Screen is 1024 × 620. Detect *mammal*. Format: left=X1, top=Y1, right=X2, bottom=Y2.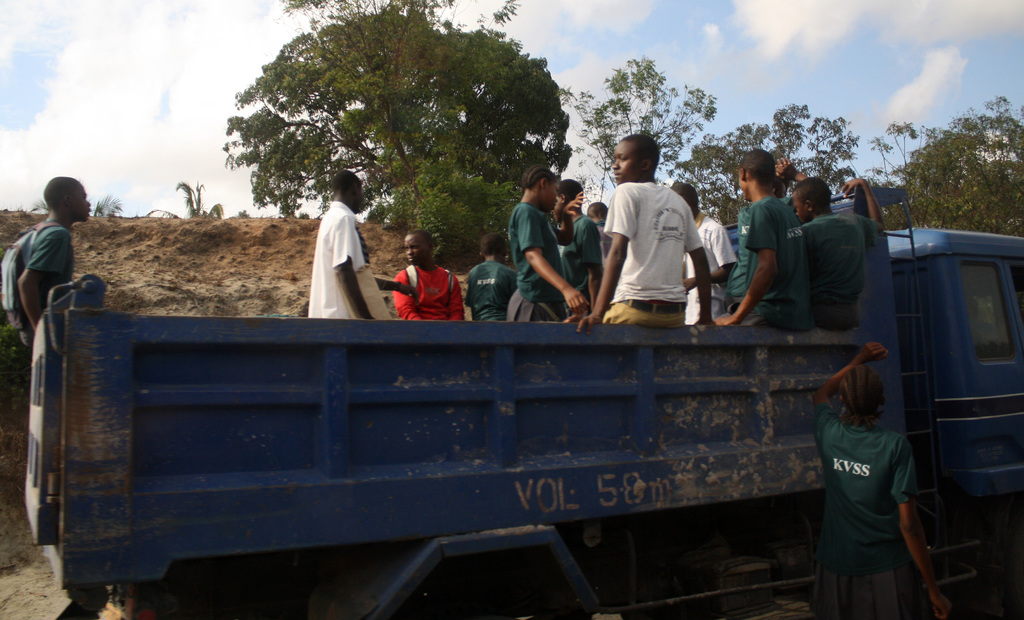
left=669, top=183, right=736, bottom=323.
